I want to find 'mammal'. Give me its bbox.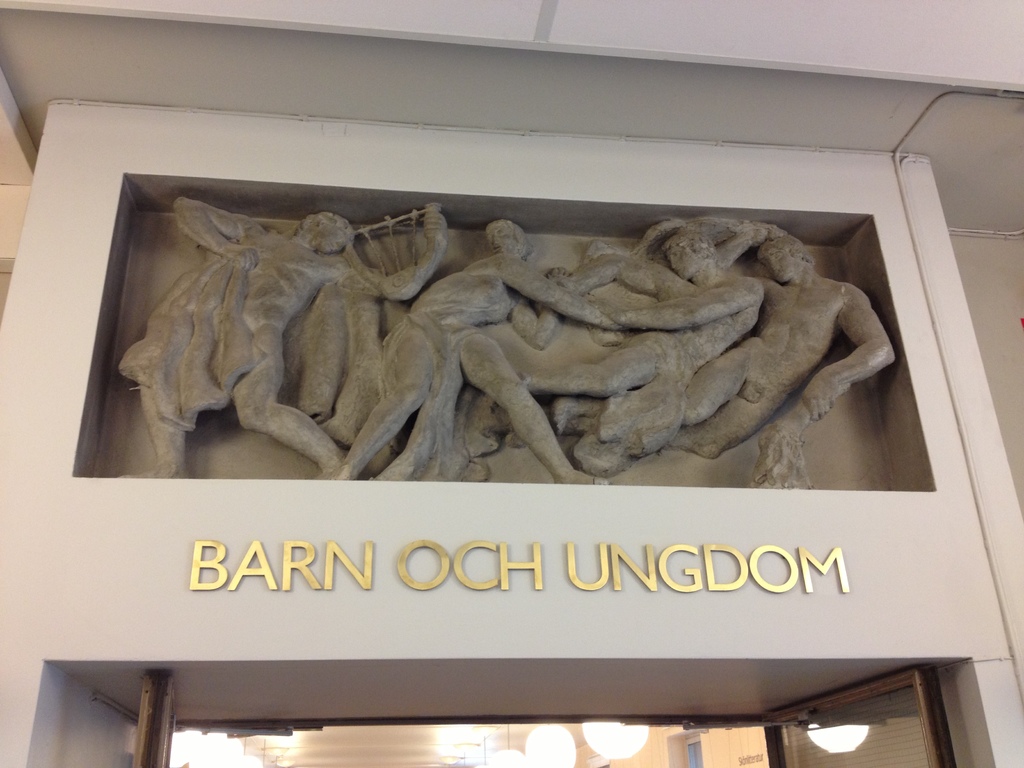
{"x1": 488, "y1": 232, "x2": 761, "y2": 484}.
